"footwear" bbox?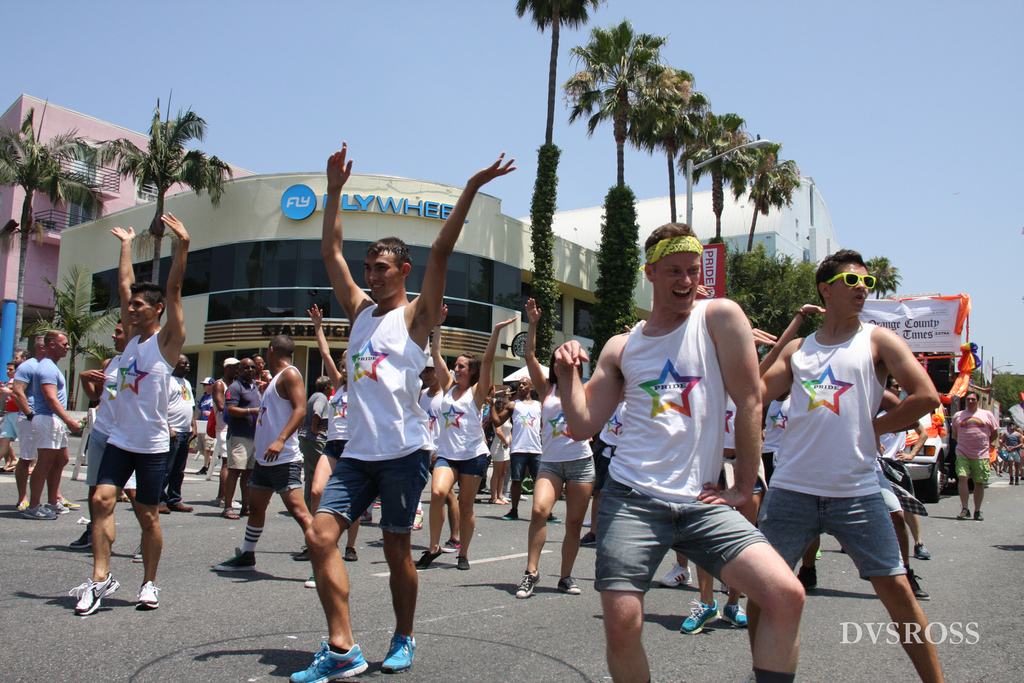
pyautogui.locateOnScreen(416, 549, 444, 568)
